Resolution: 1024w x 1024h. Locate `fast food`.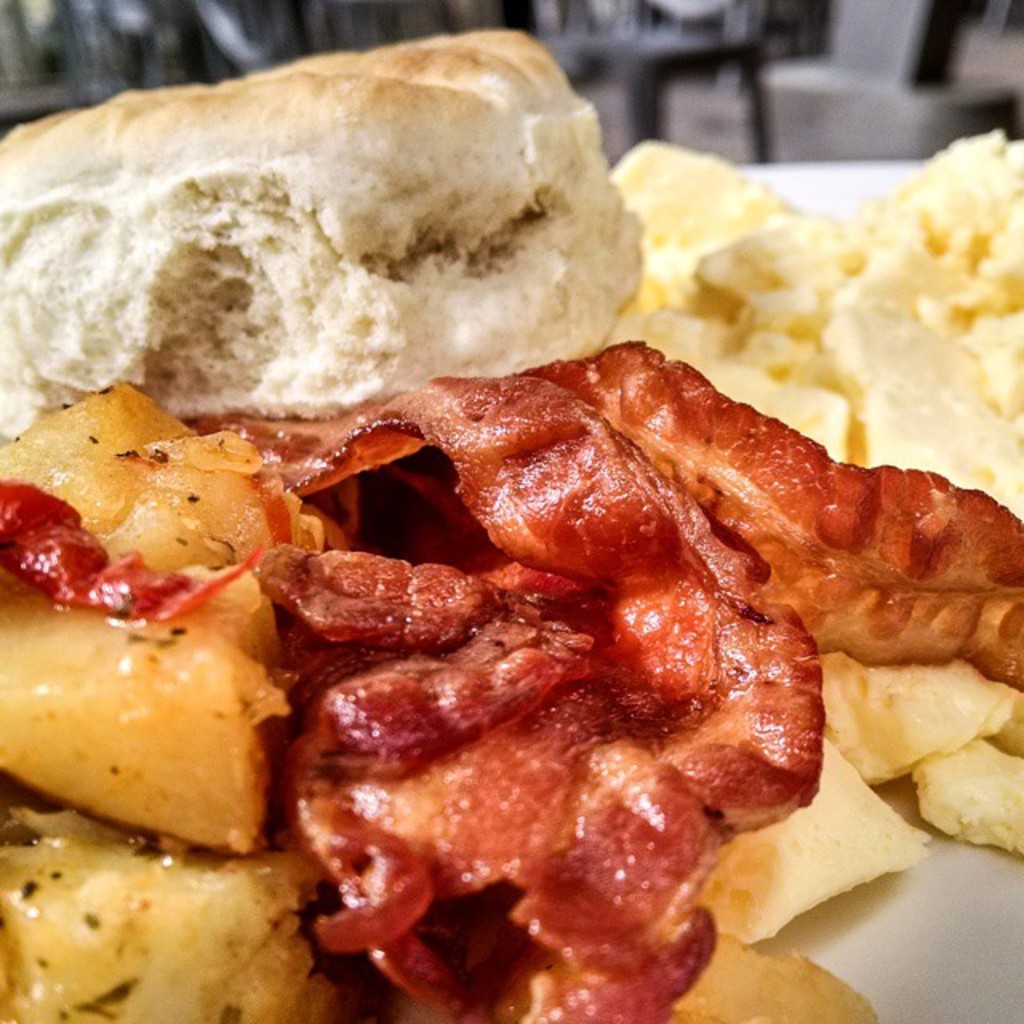
(left=0, top=29, right=1022, bottom=1022).
